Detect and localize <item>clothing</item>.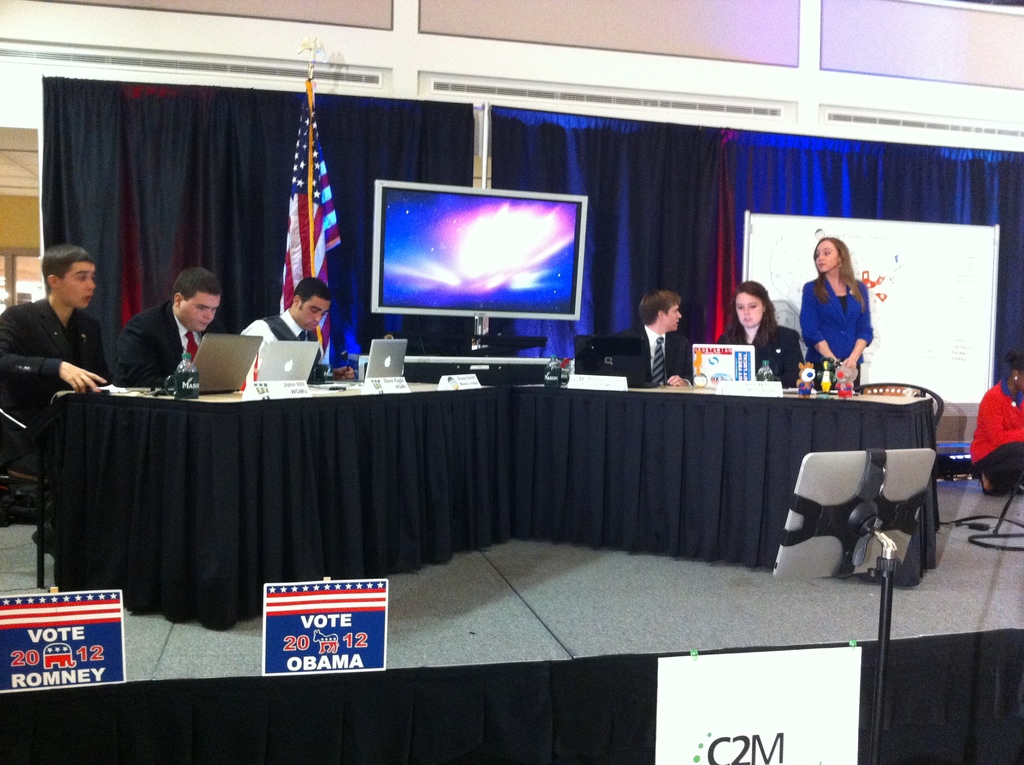
Localized at [0,300,106,424].
